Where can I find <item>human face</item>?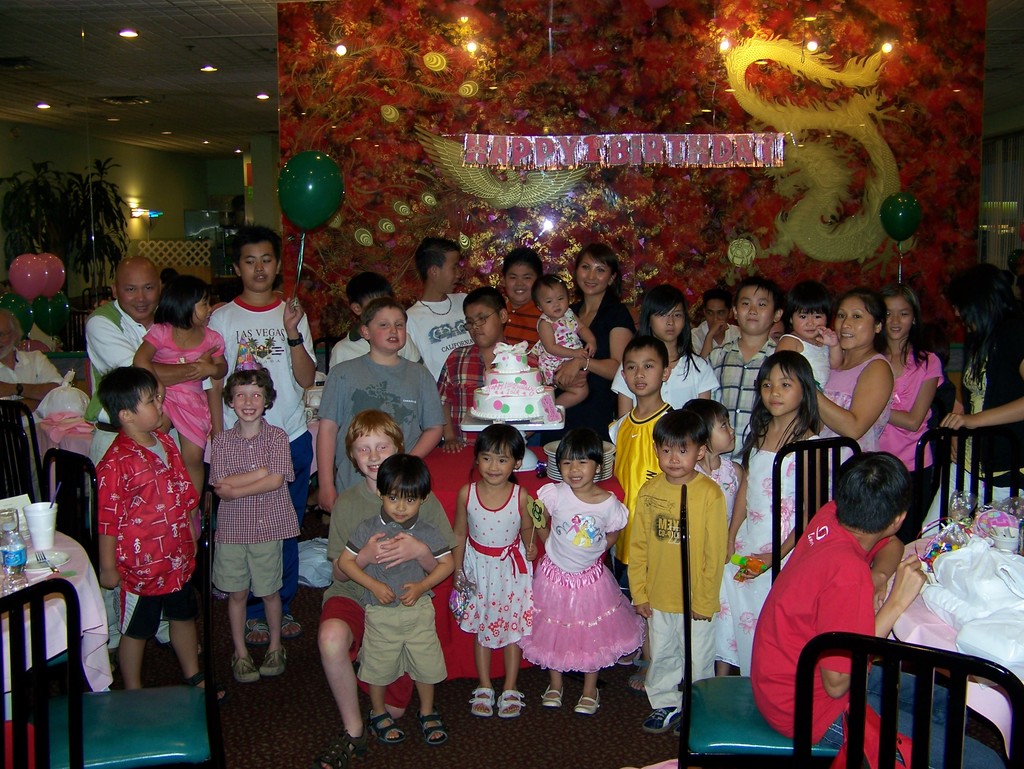
You can find it at (651, 310, 676, 342).
